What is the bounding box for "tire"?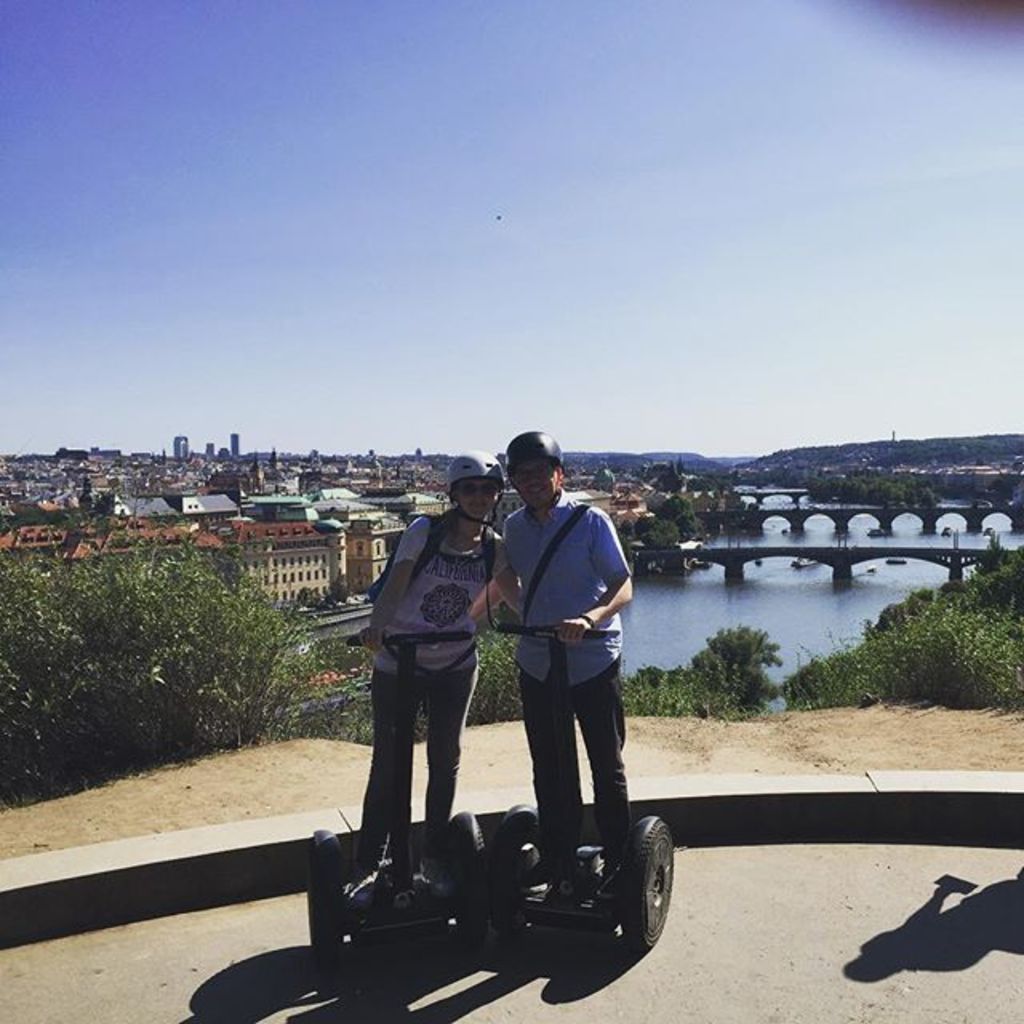
bbox=(454, 846, 485, 950).
